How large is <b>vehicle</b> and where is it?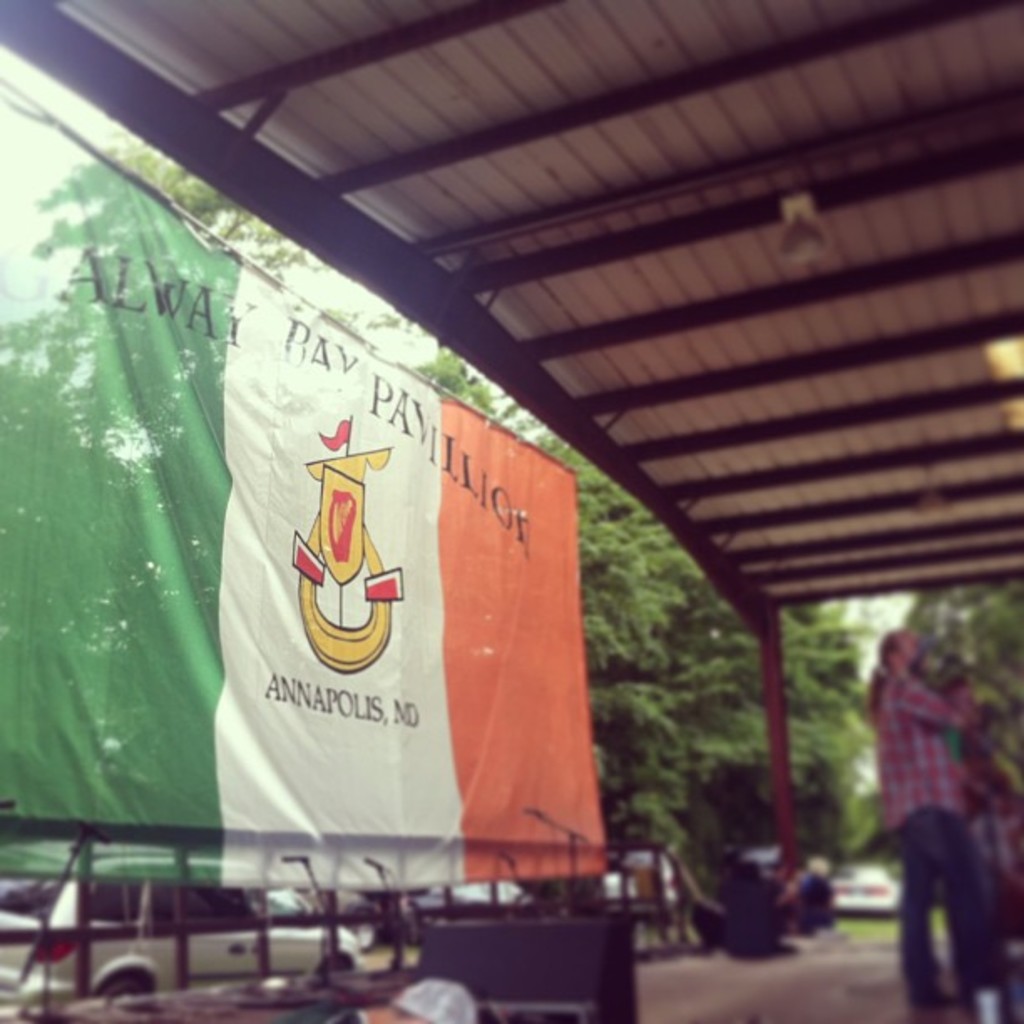
Bounding box: bbox(825, 853, 907, 920).
